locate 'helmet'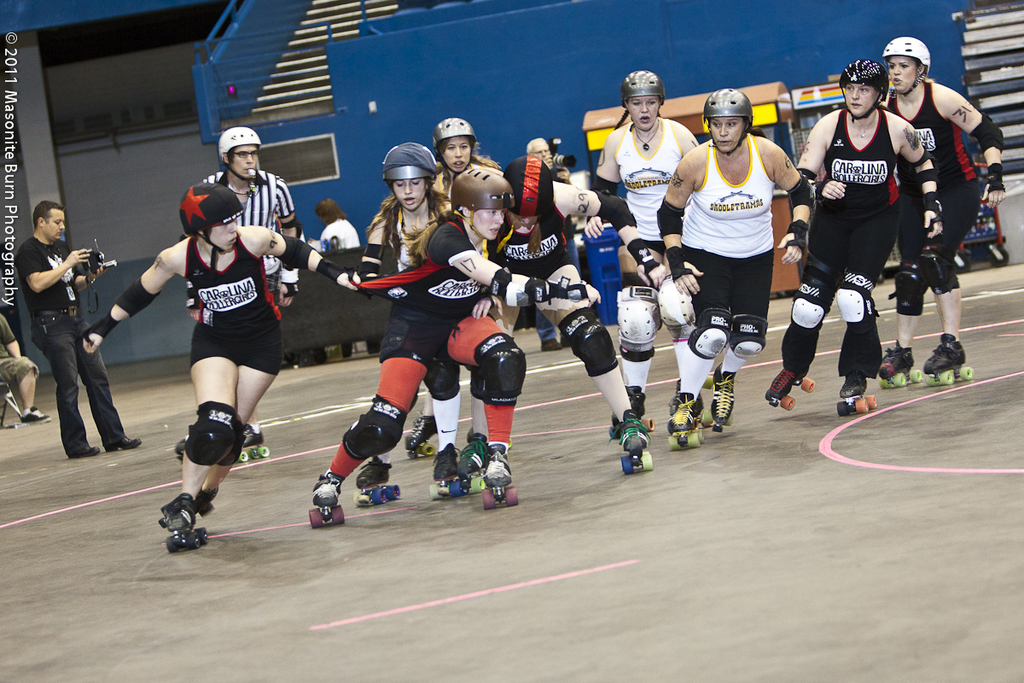
l=704, t=89, r=758, b=149
